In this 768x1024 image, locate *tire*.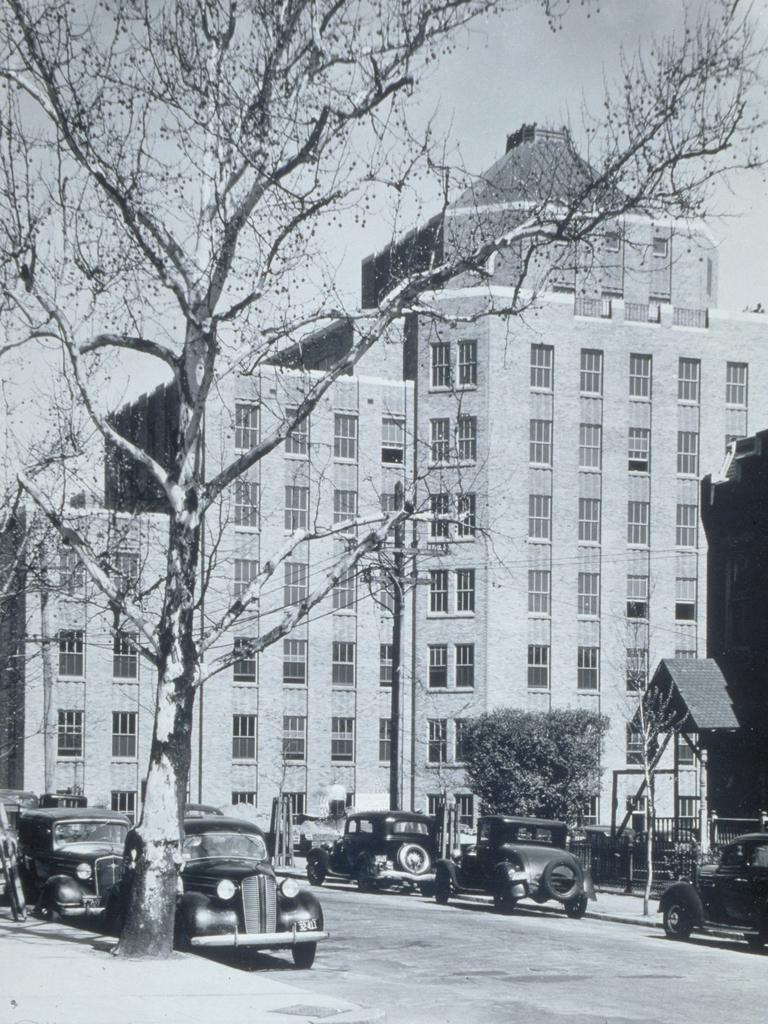
Bounding box: pyautogui.locateOnScreen(397, 843, 431, 874).
